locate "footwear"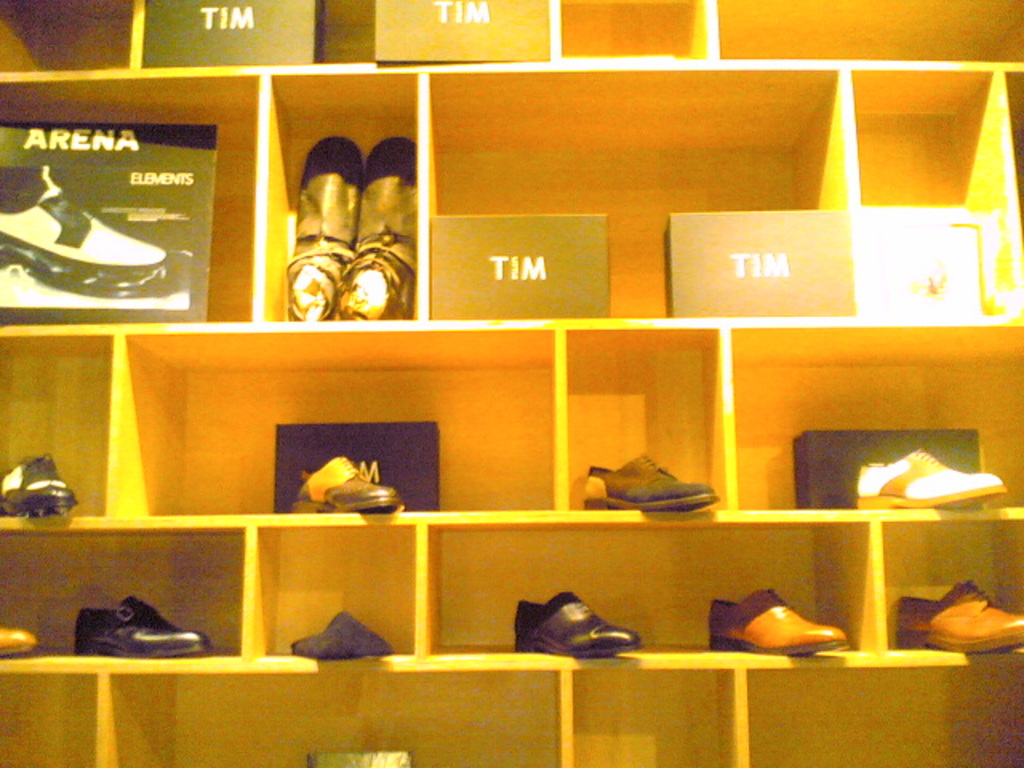
region(0, 619, 38, 659)
